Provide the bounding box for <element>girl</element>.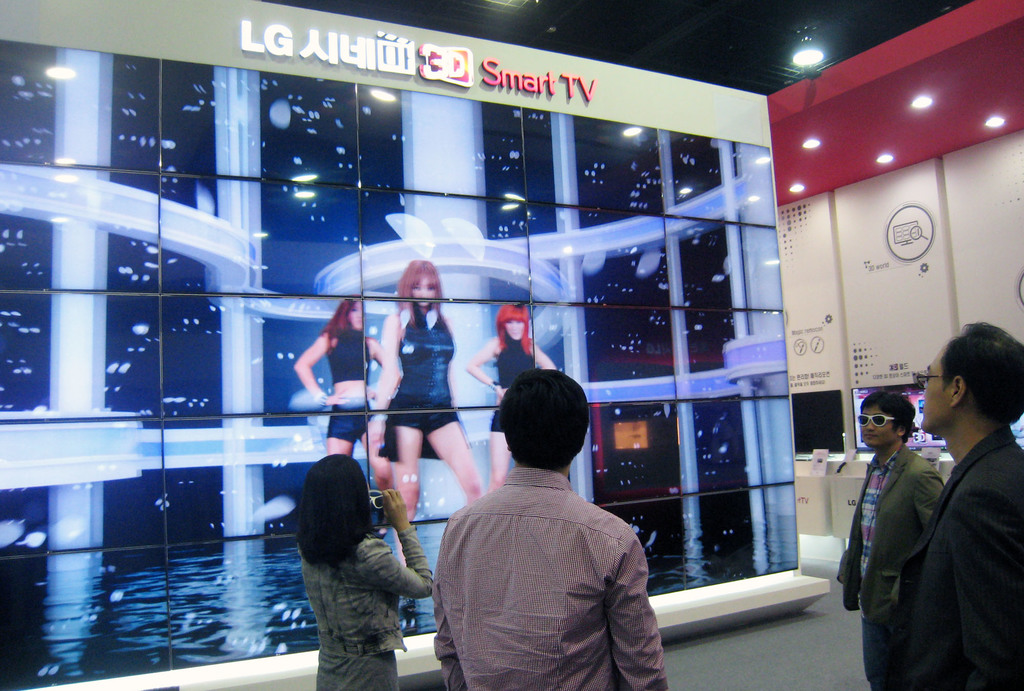
<box>291,297,396,485</box>.
